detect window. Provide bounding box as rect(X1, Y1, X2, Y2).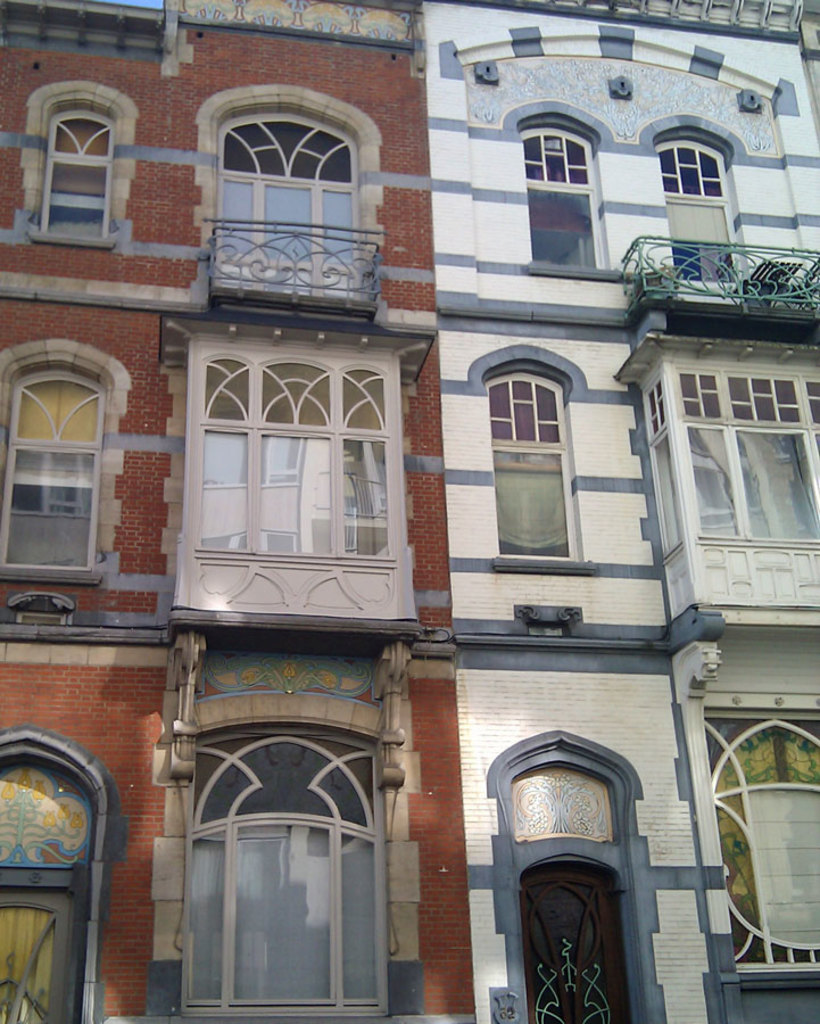
rect(173, 307, 415, 597).
